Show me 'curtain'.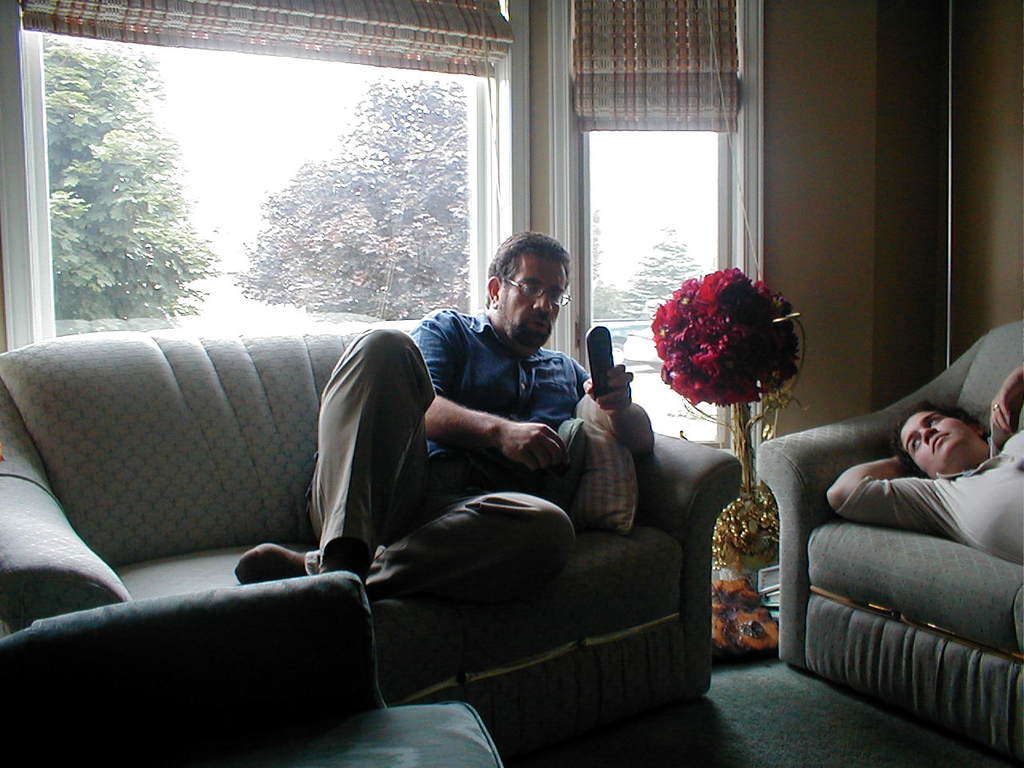
'curtain' is here: <bbox>556, 0, 758, 128</bbox>.
